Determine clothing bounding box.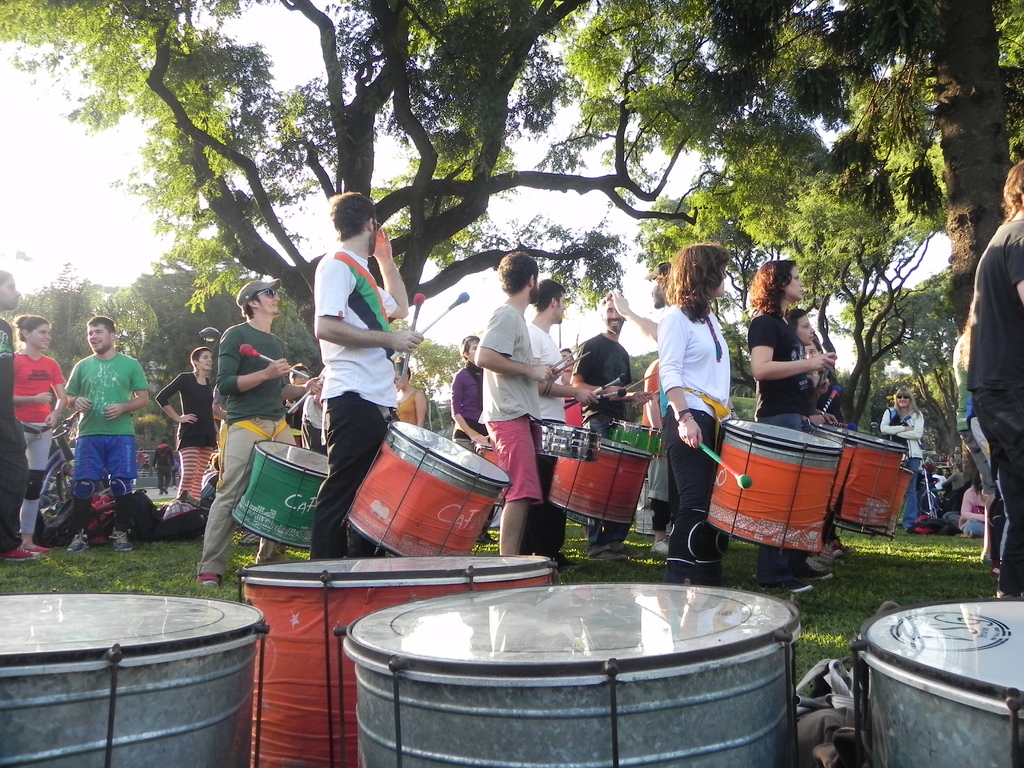
Determined: crop(301, 394, 325, 447).
